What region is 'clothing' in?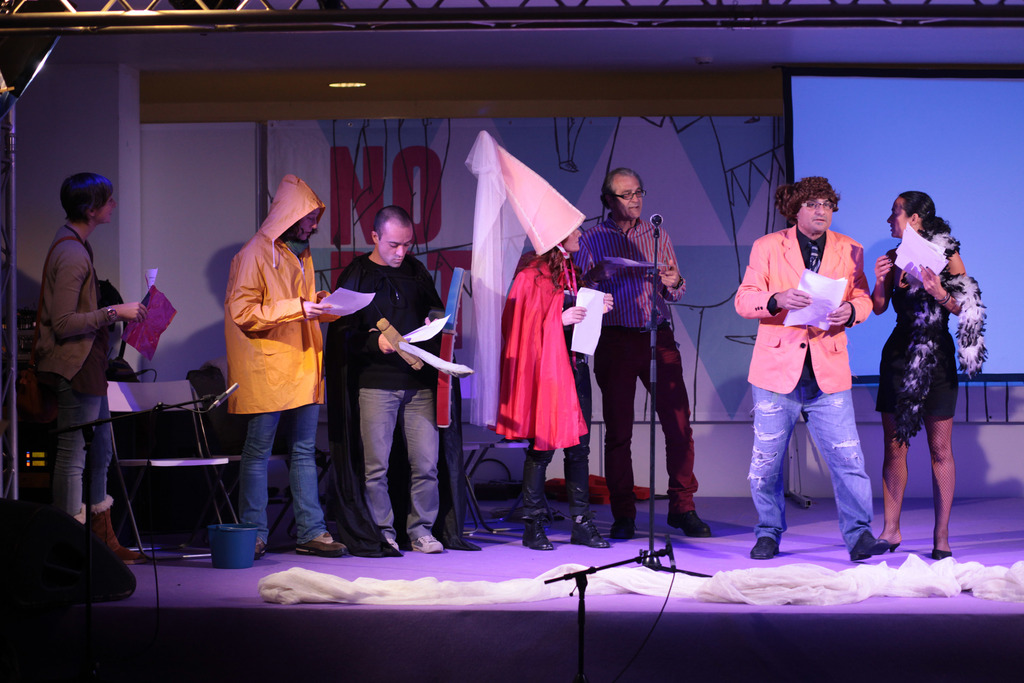
{"x1": 479, "y1": 252, "x2": 593, "y2": 530}.
